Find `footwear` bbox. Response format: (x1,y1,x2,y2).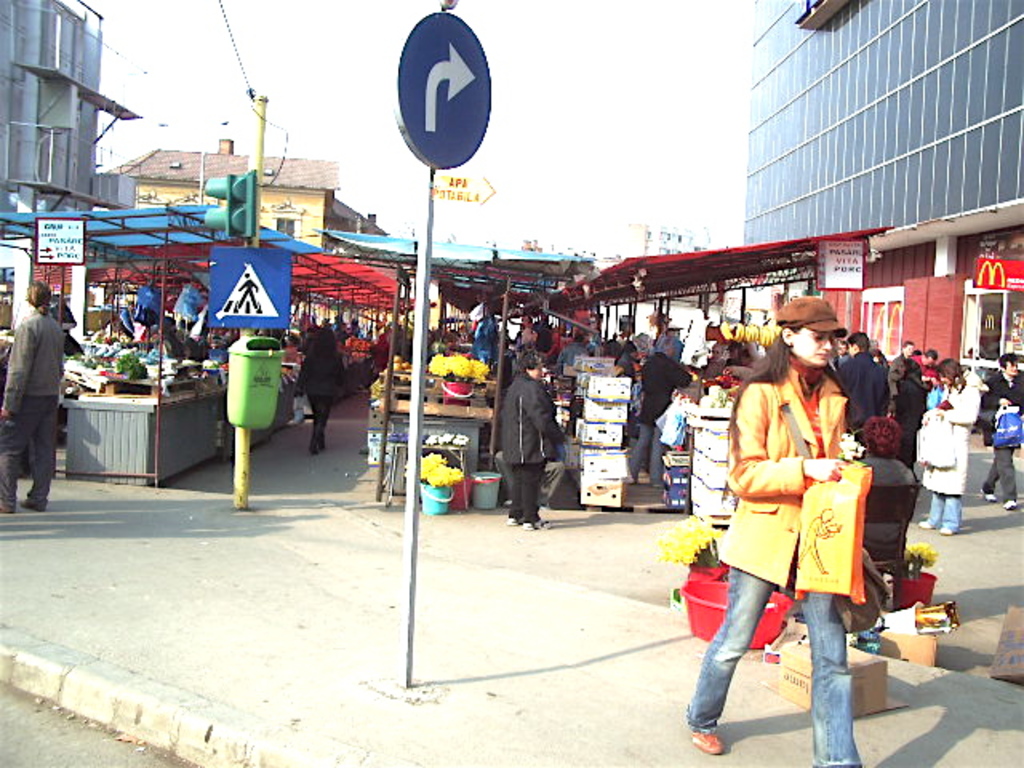
(24,499,46,512).
